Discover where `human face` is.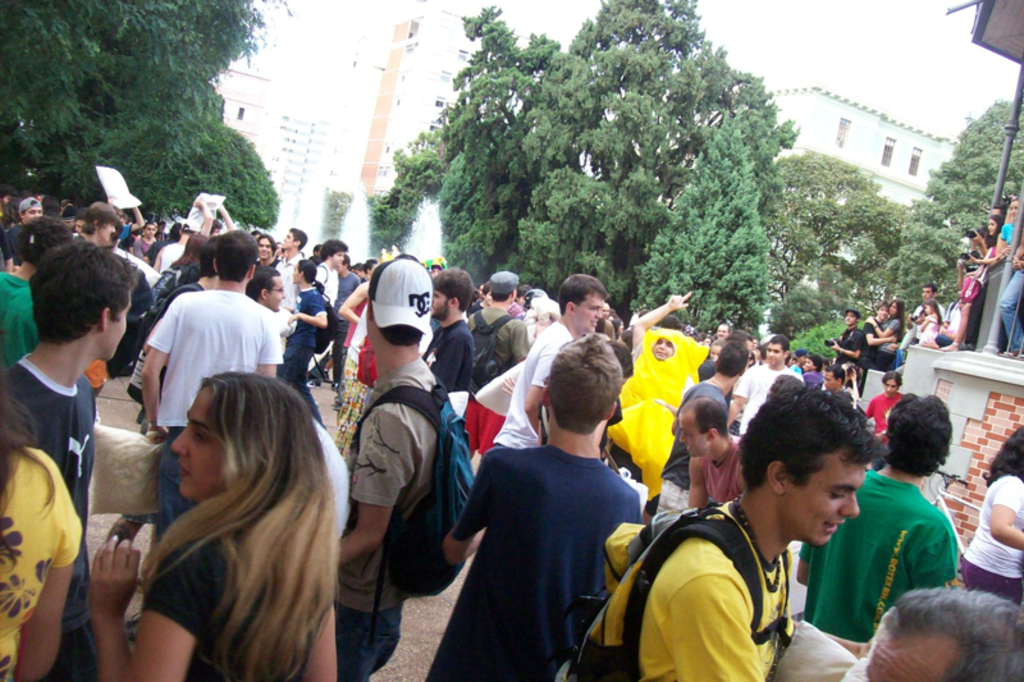
Discovered at 22 196 1019 681.
